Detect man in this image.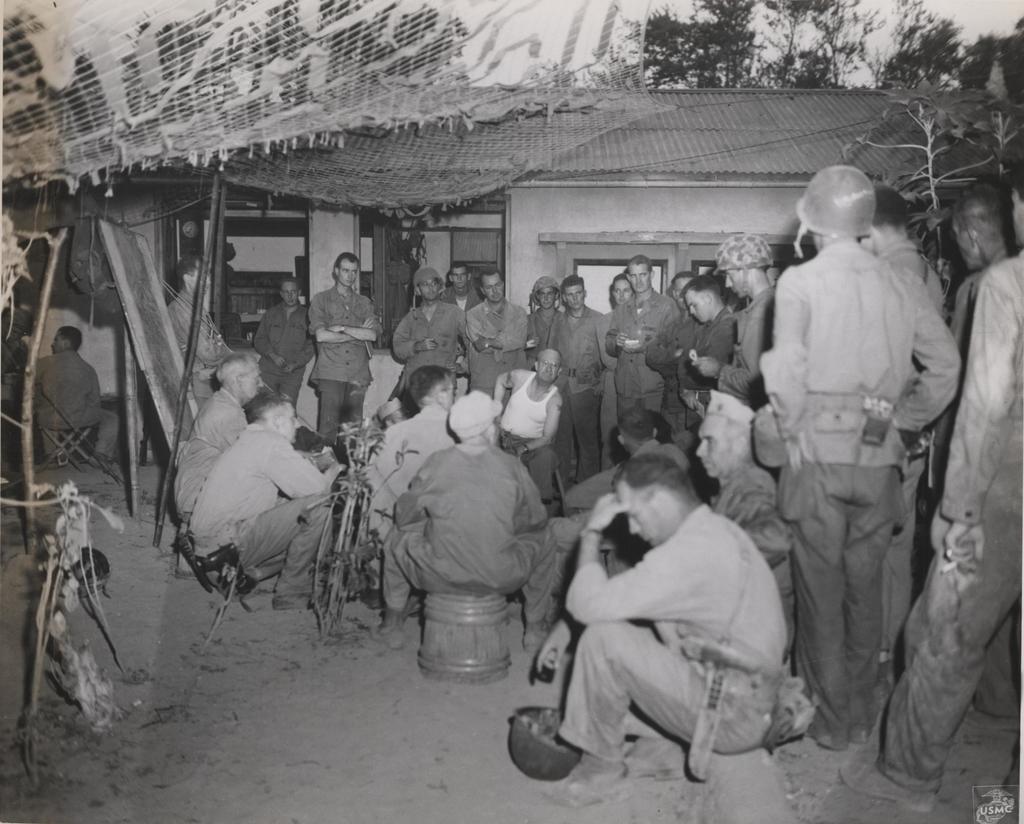
Detection: (left=439, top=262, right=477, bottom=311).
